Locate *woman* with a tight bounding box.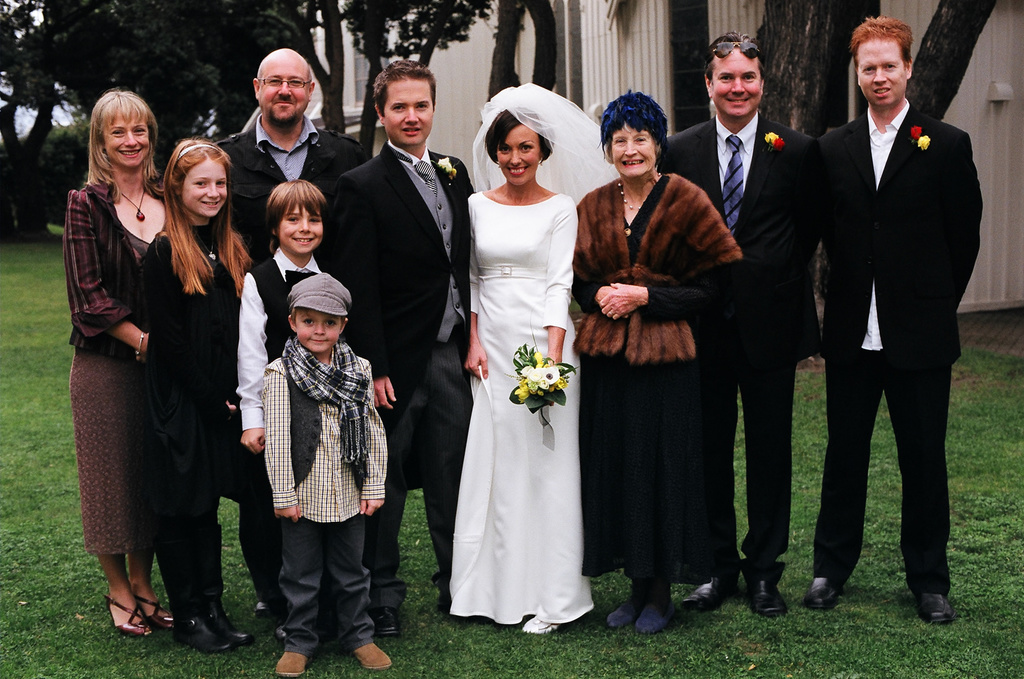
(left=567, top=89, right=736, bottom=641).
